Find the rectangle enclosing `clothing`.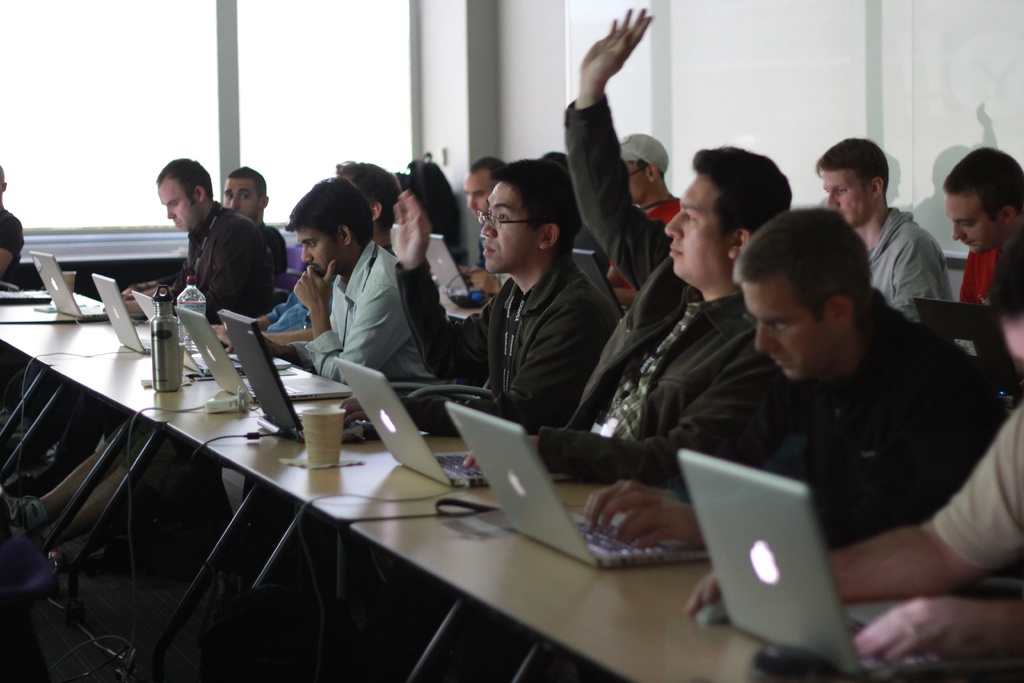
left=297, top=236, right=433, bottom=400.
